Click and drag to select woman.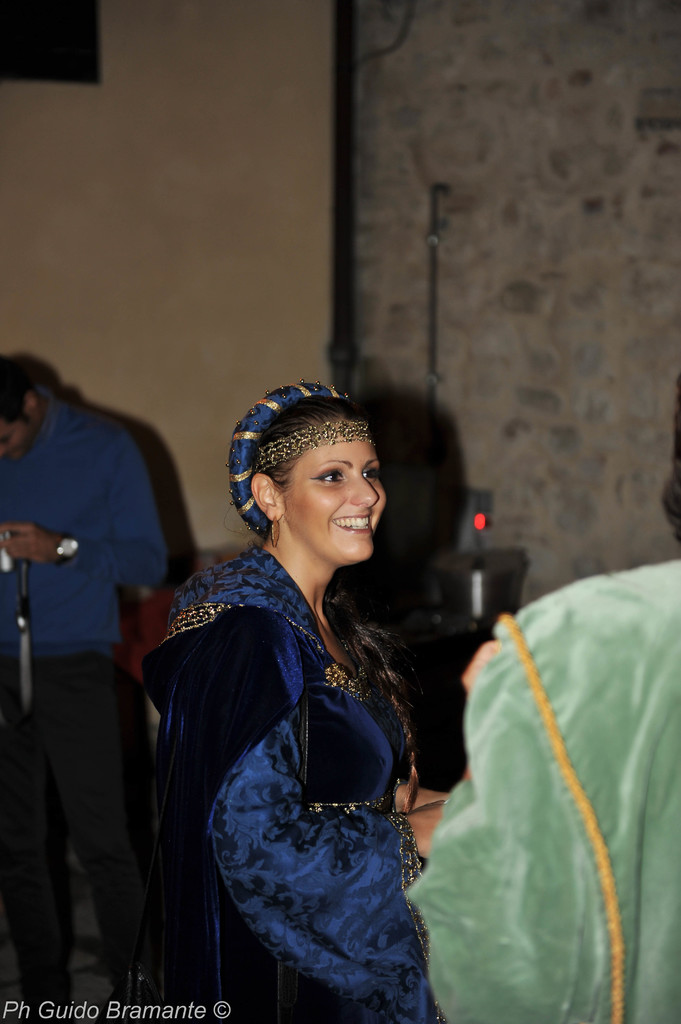
Selection: crop(132, 367, 476, 1001).
